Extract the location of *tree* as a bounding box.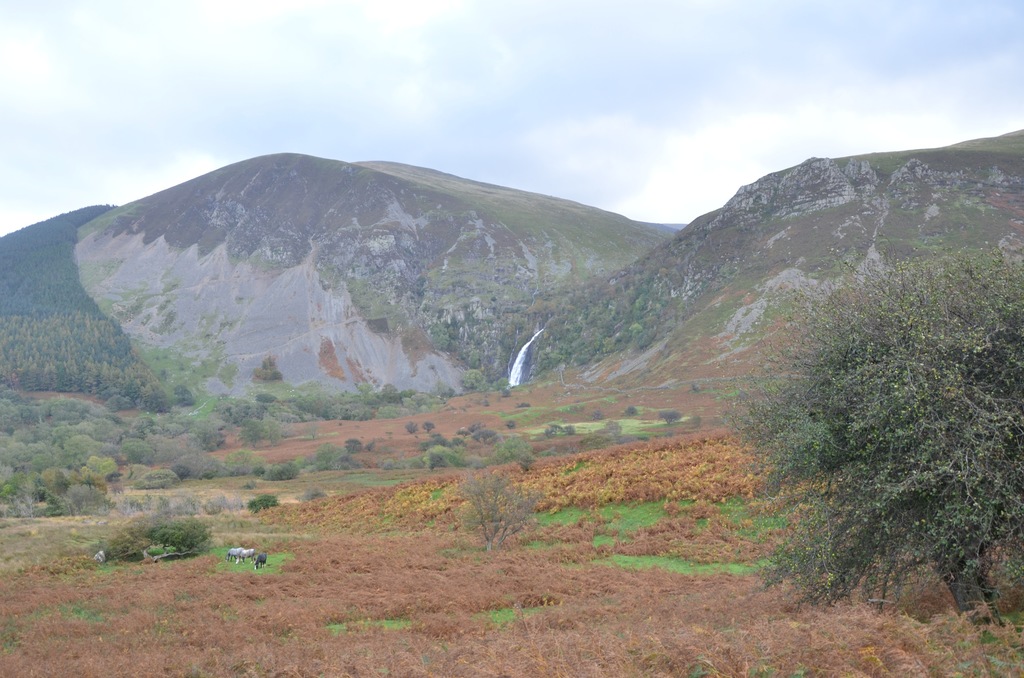
[696, 234, 1023, 623].
